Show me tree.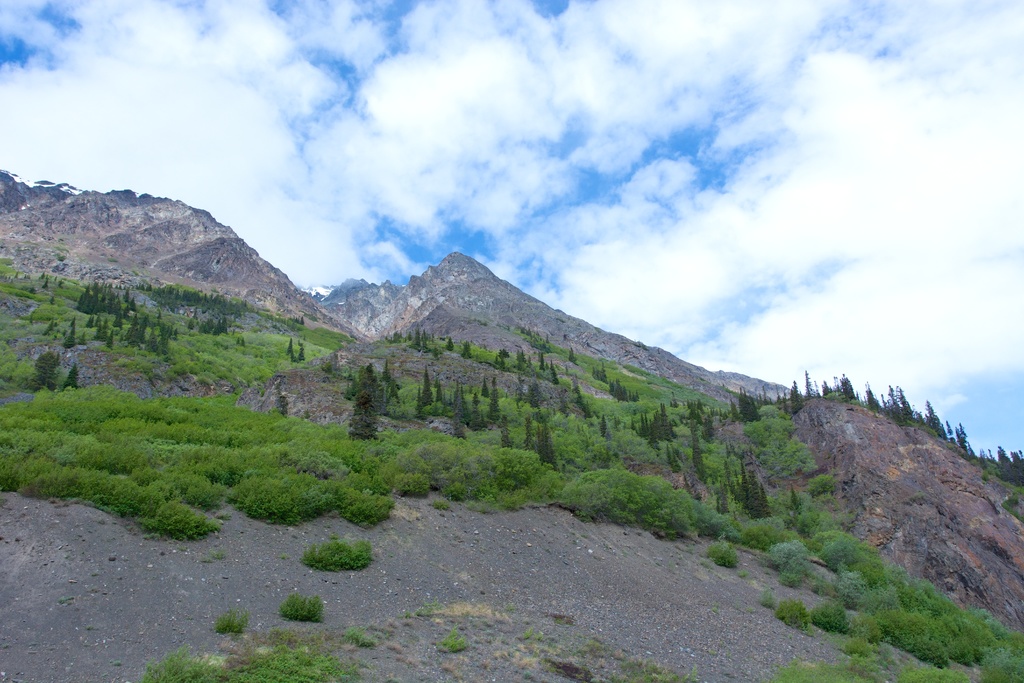
tree is here: 526:354:532:368.
